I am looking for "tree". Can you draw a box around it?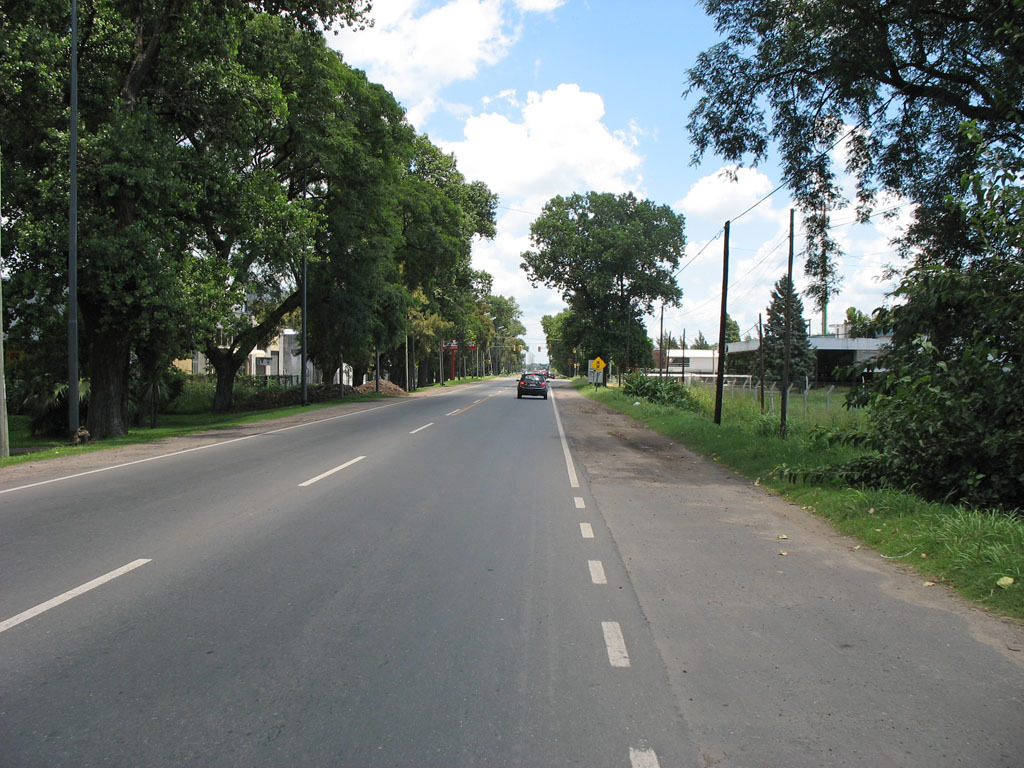
Sure, the bounding box is BBox(519, 168, 698, 388).
